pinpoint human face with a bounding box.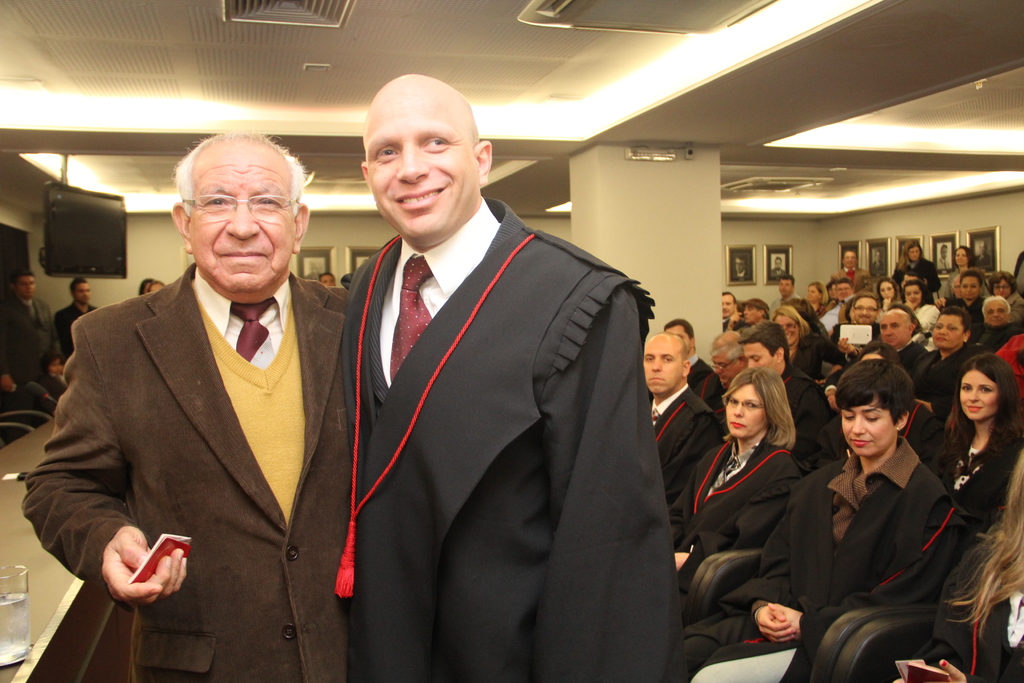
[left=847, top=306, right=855, bottom=321].
